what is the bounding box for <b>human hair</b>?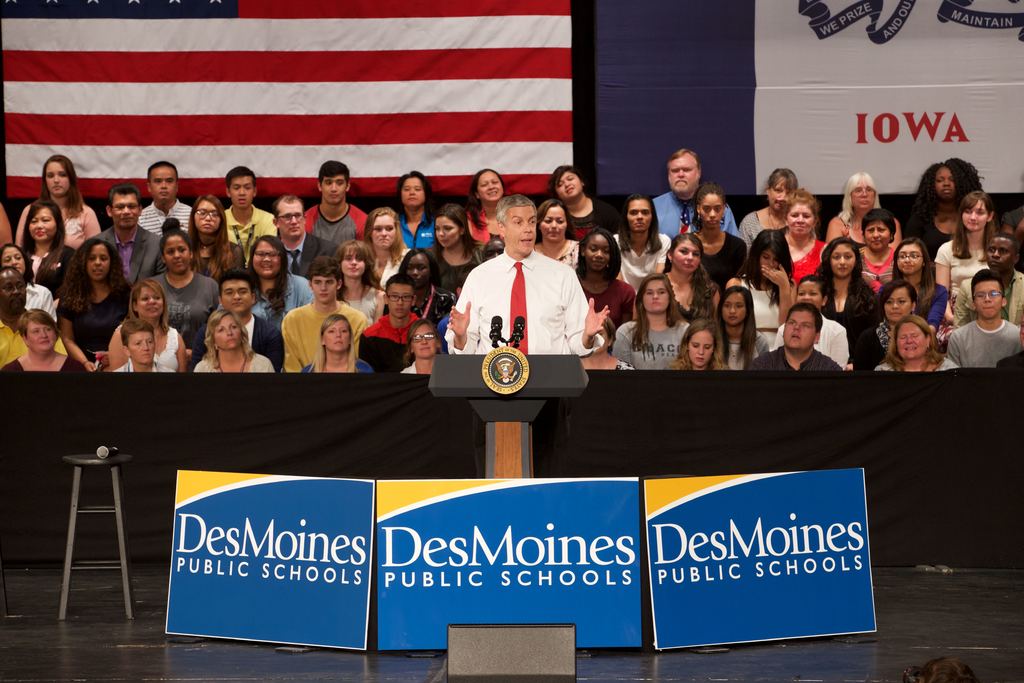
(666,148,700,181).
